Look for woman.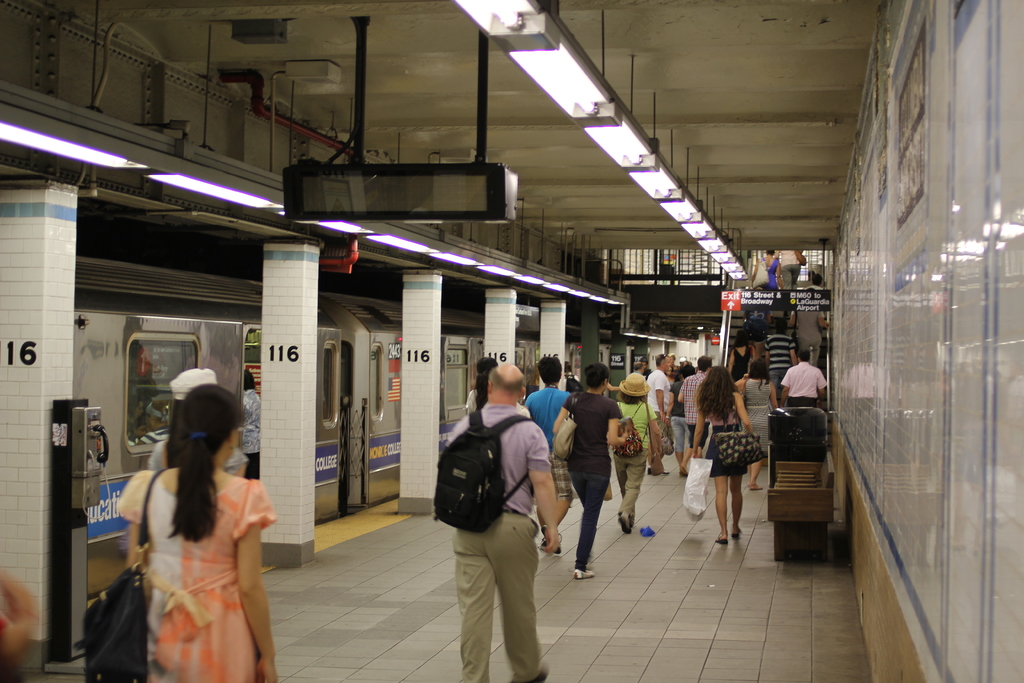
Found: box(463, 357, 499, 417).
